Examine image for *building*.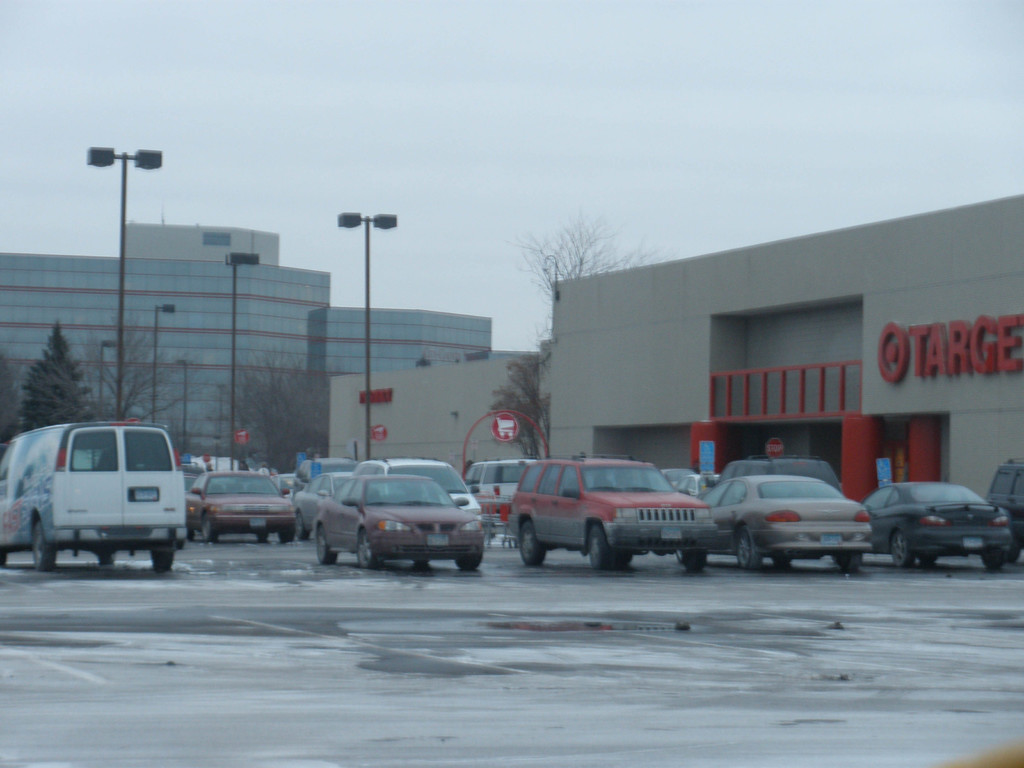
Examination result: left=324, top=179, right=1023, bottom=538.
